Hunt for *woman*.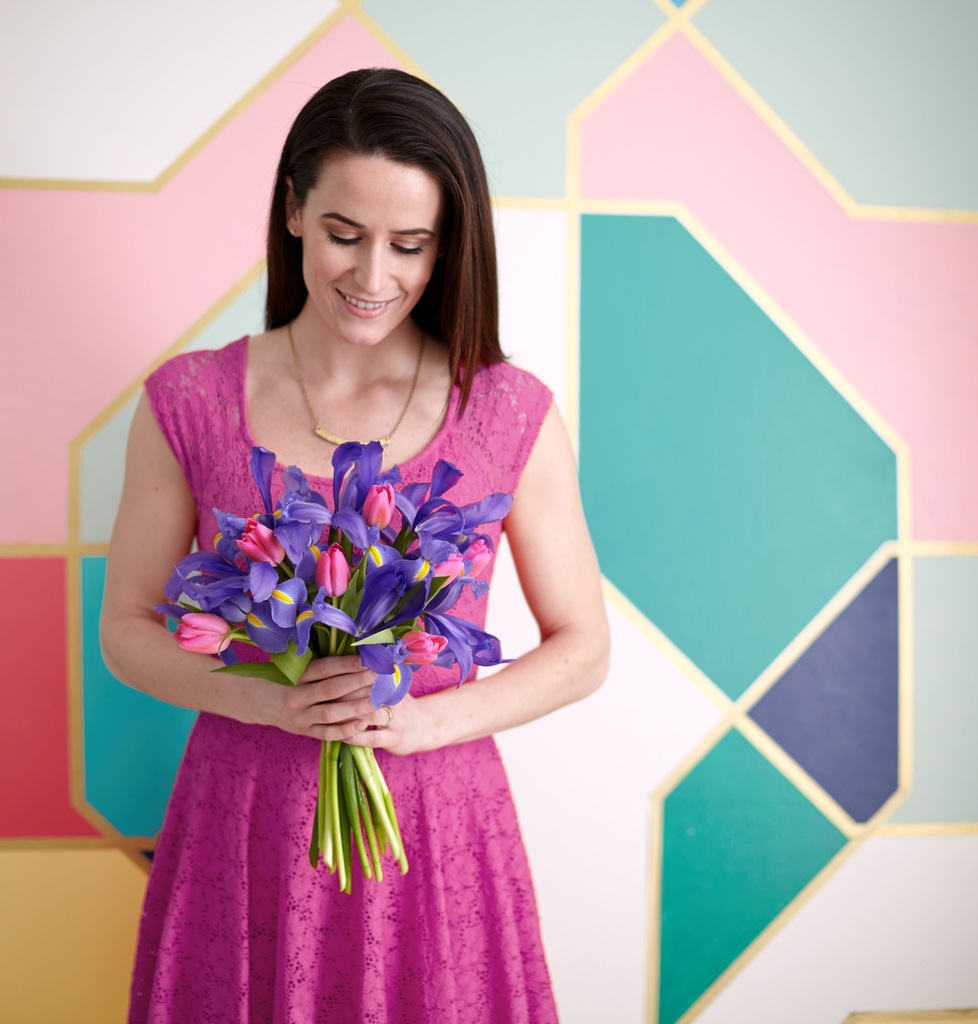
Hunted down at x1=98, y1=84, x2=635, y2=1023.
